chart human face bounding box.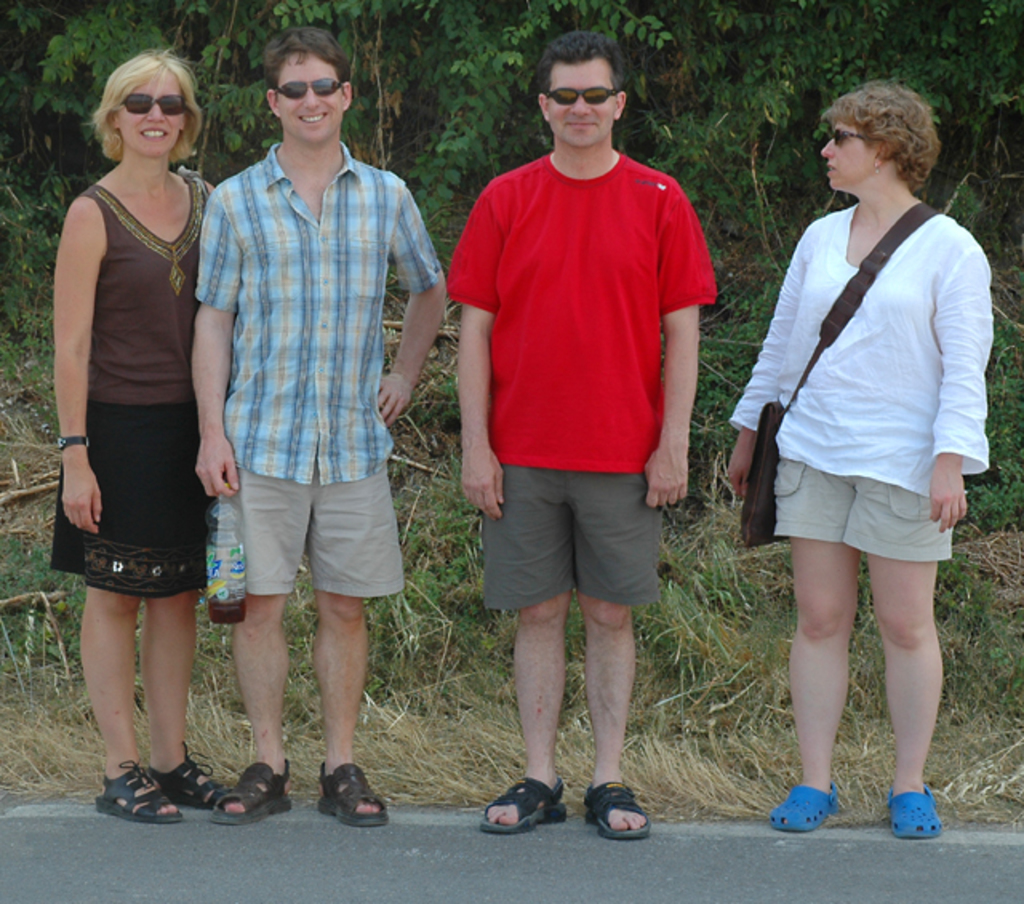
Charted: box(115, 72, 189, 154).
